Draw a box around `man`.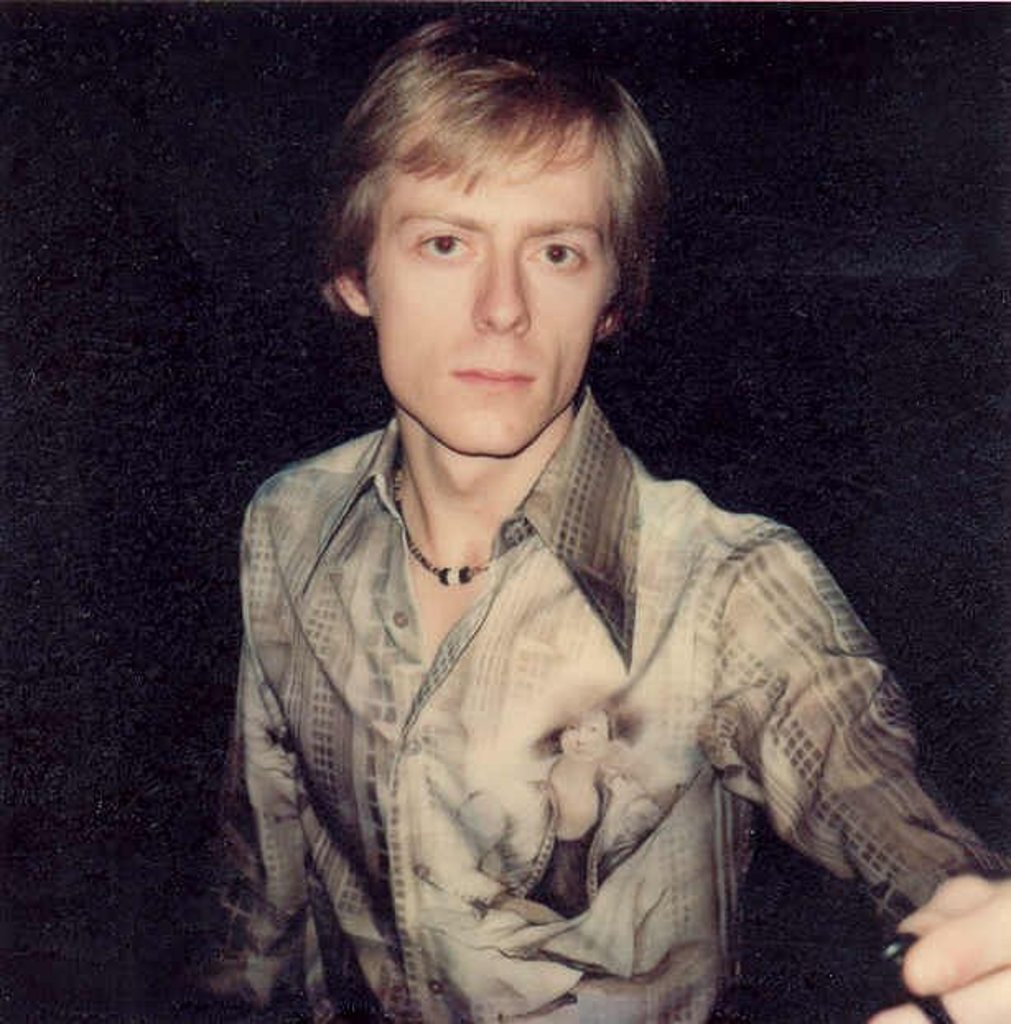
(left=175, top=16, right=1009, bottom=1022).
